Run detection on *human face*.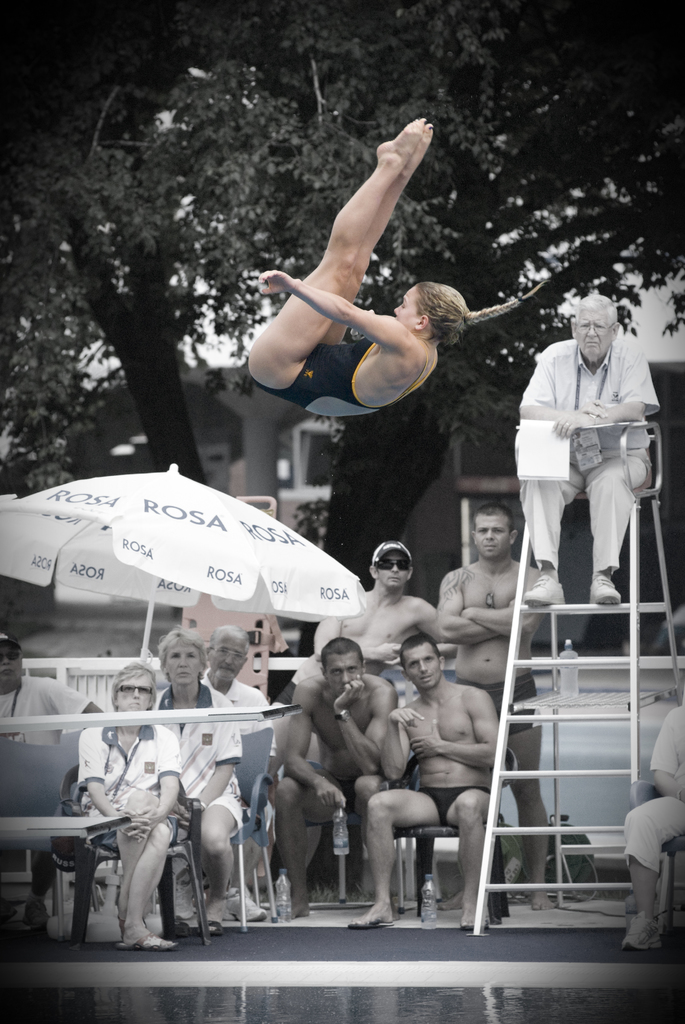
Result: {"x1": 0, "y1": 648, "x2": 22, "y2": 681}.
